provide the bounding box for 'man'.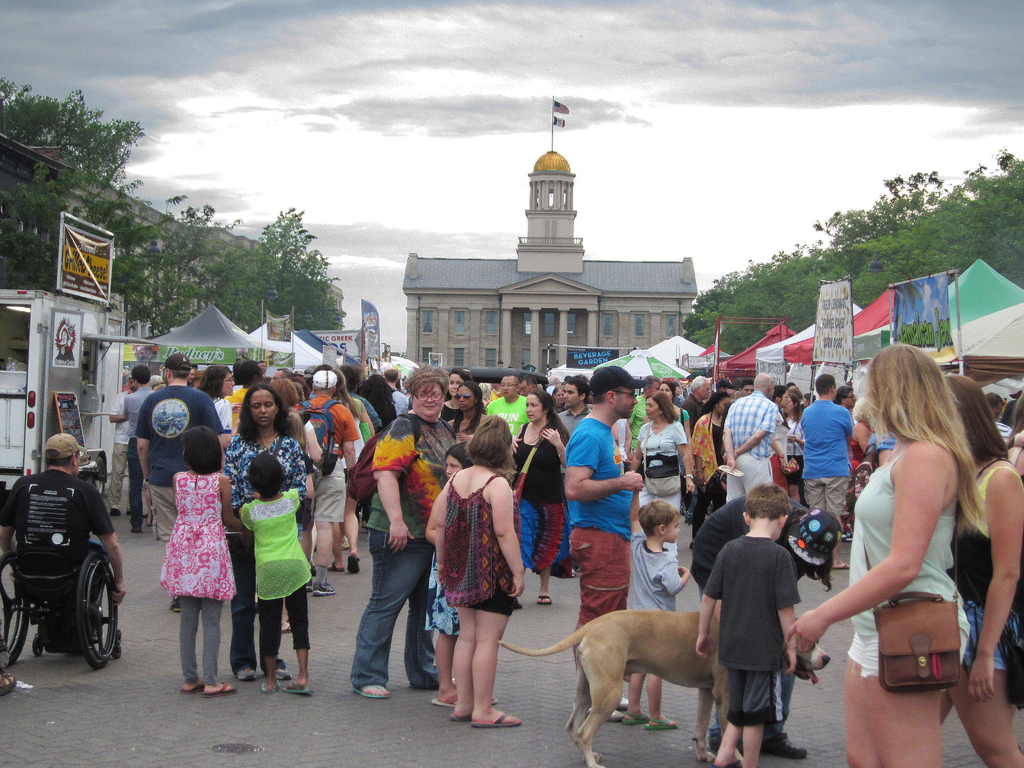
bbox=(681, 376, 712, 525).
